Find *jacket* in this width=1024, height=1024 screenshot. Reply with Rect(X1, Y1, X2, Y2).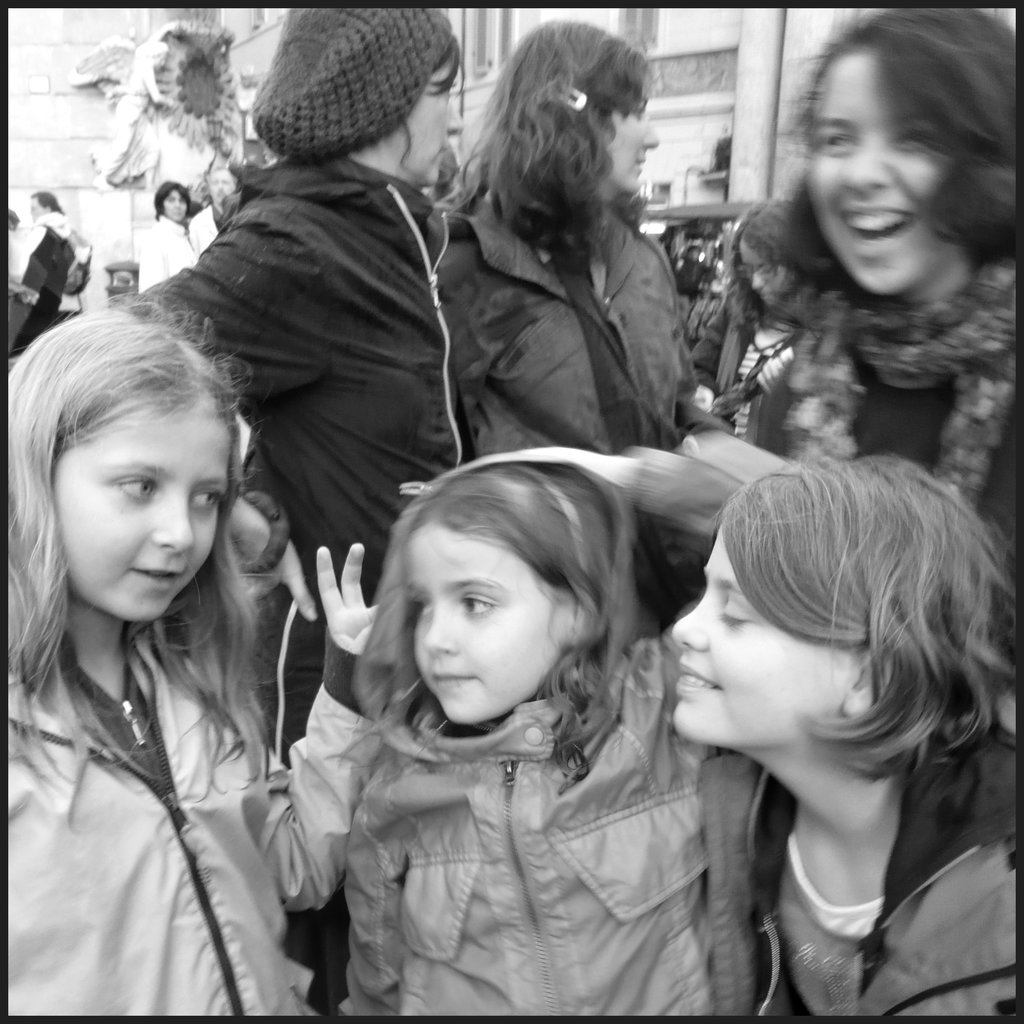
Rect(702, 718, 1023, 1022).
